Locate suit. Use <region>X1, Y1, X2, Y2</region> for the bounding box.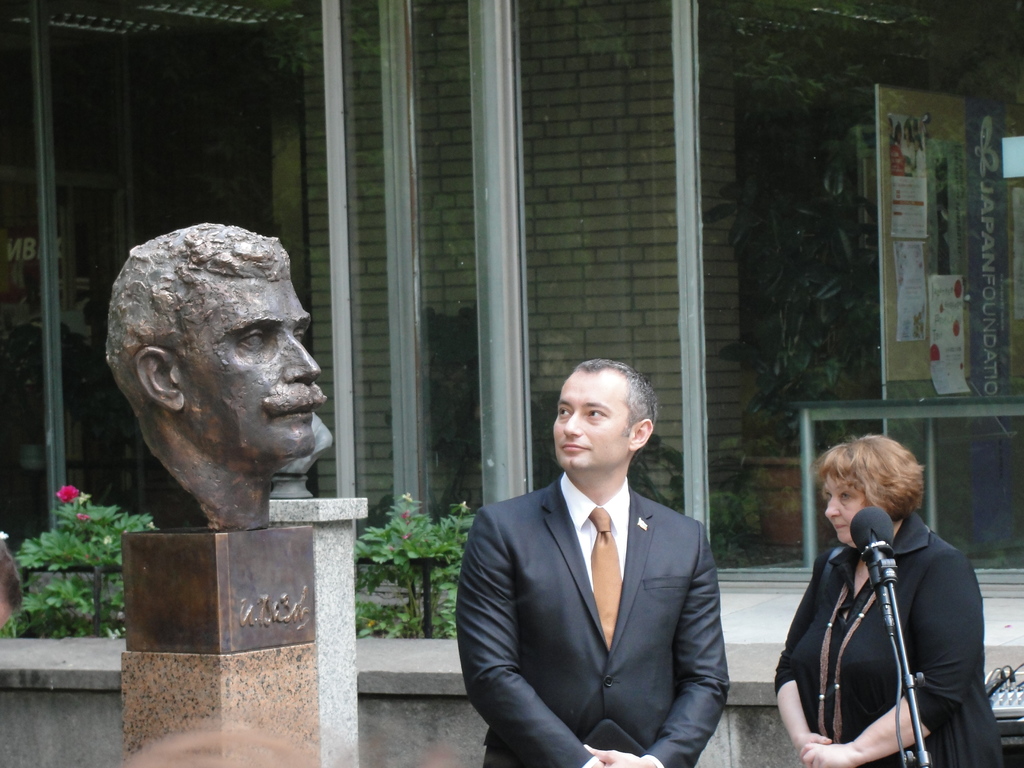
<region>455, 394, 743, 758</region>.
